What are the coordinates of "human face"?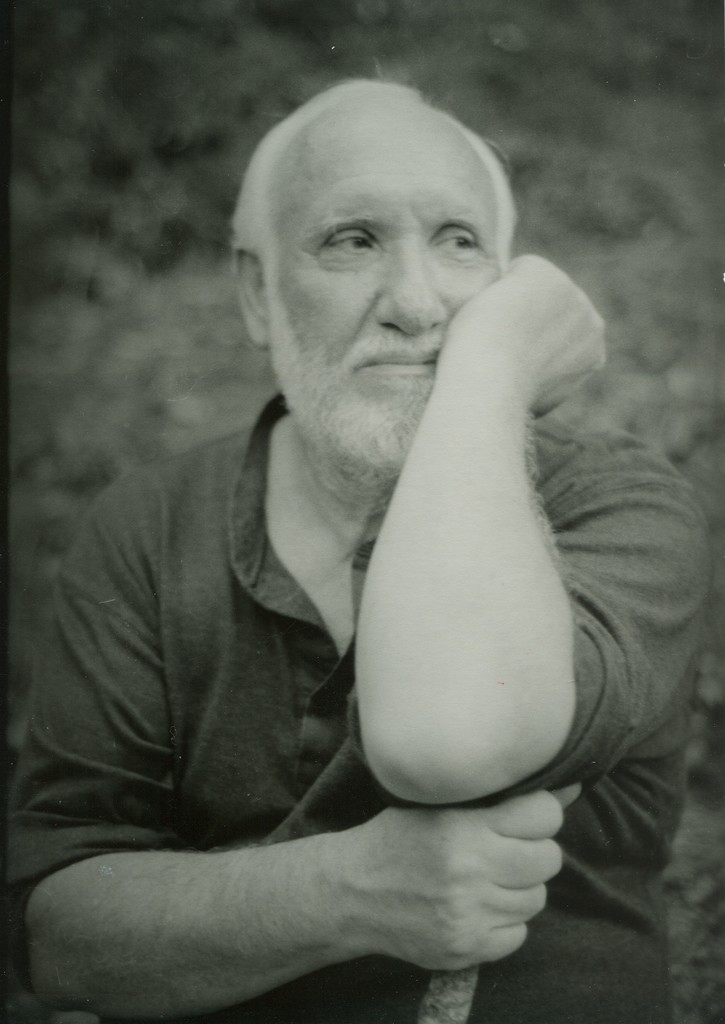
pyautogui.locateOnScreen(274, 108, 505, 462).
